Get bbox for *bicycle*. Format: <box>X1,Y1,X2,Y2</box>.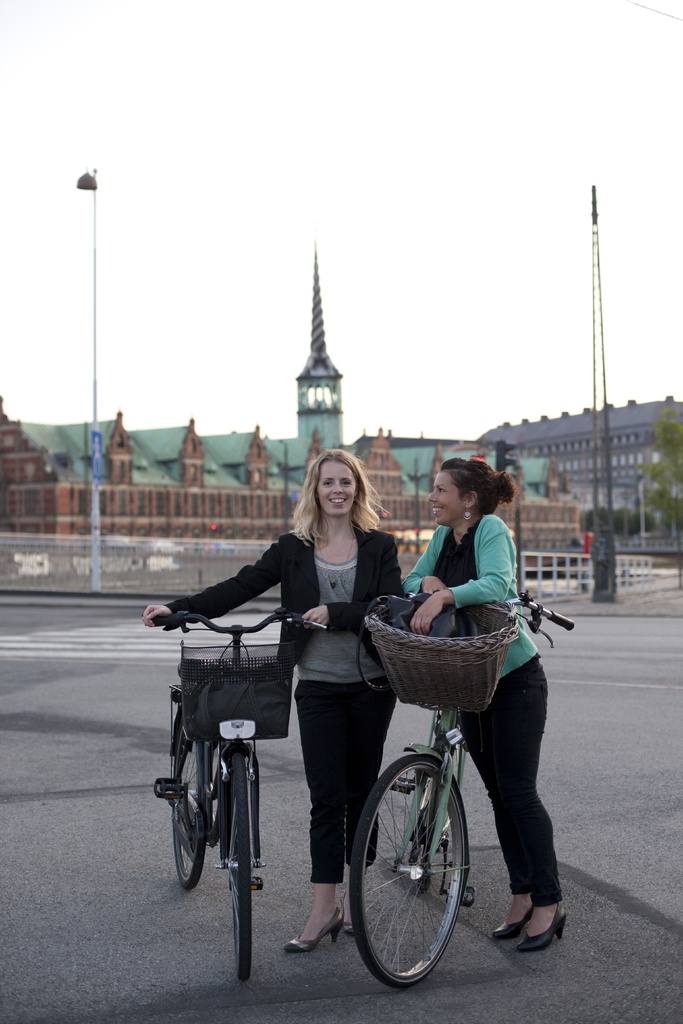
<box>147,602,331,982</box>.
